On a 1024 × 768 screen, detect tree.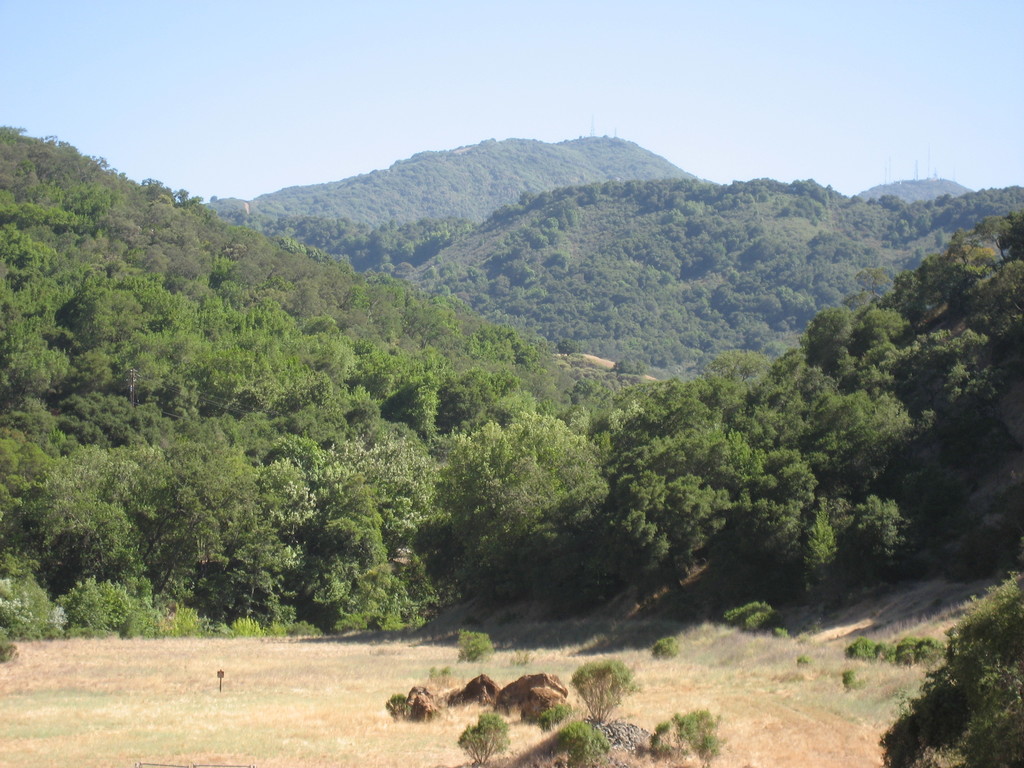
x1=538, y1=701, x2=584, y2=741.
